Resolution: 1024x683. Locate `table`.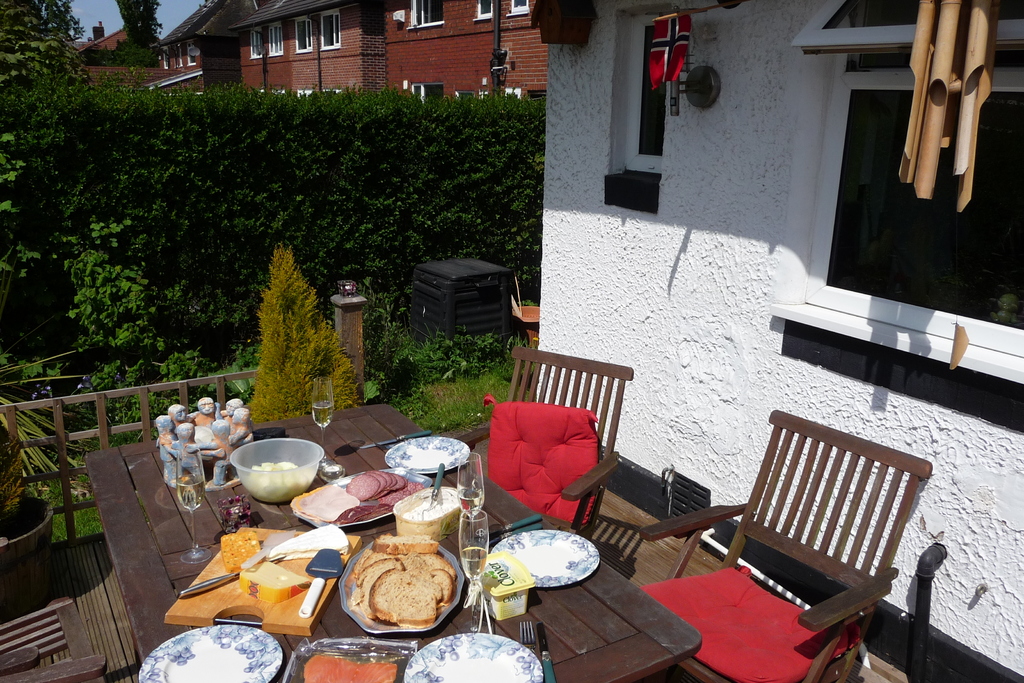
(left=82, top=402, right=703, bottom=682).
